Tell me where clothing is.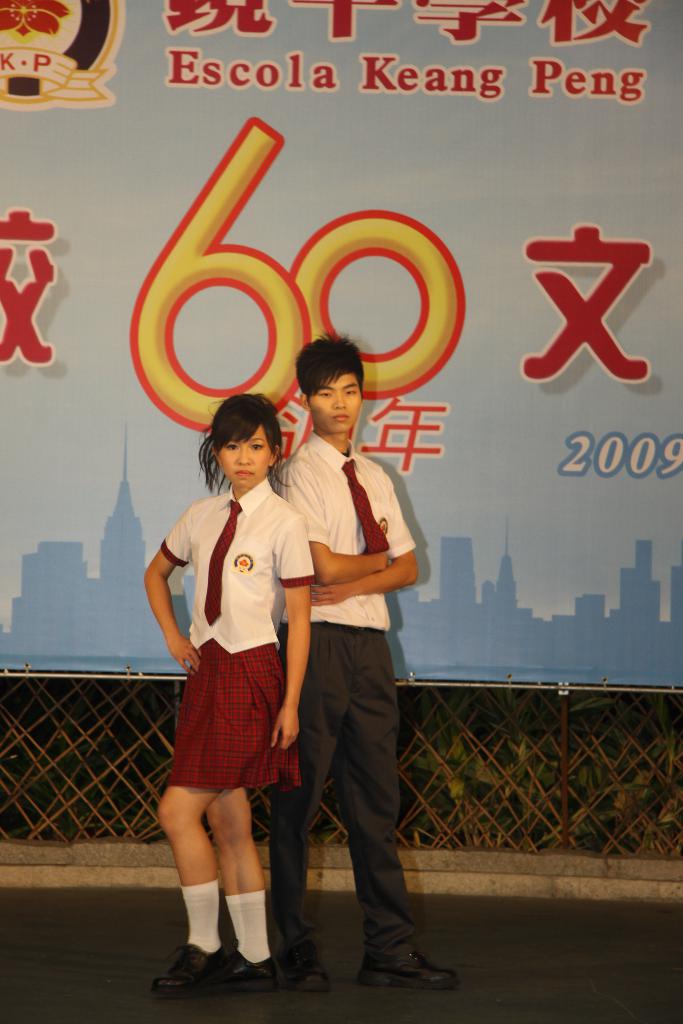
clothing is at Rect(146, 486, 311, 785).
